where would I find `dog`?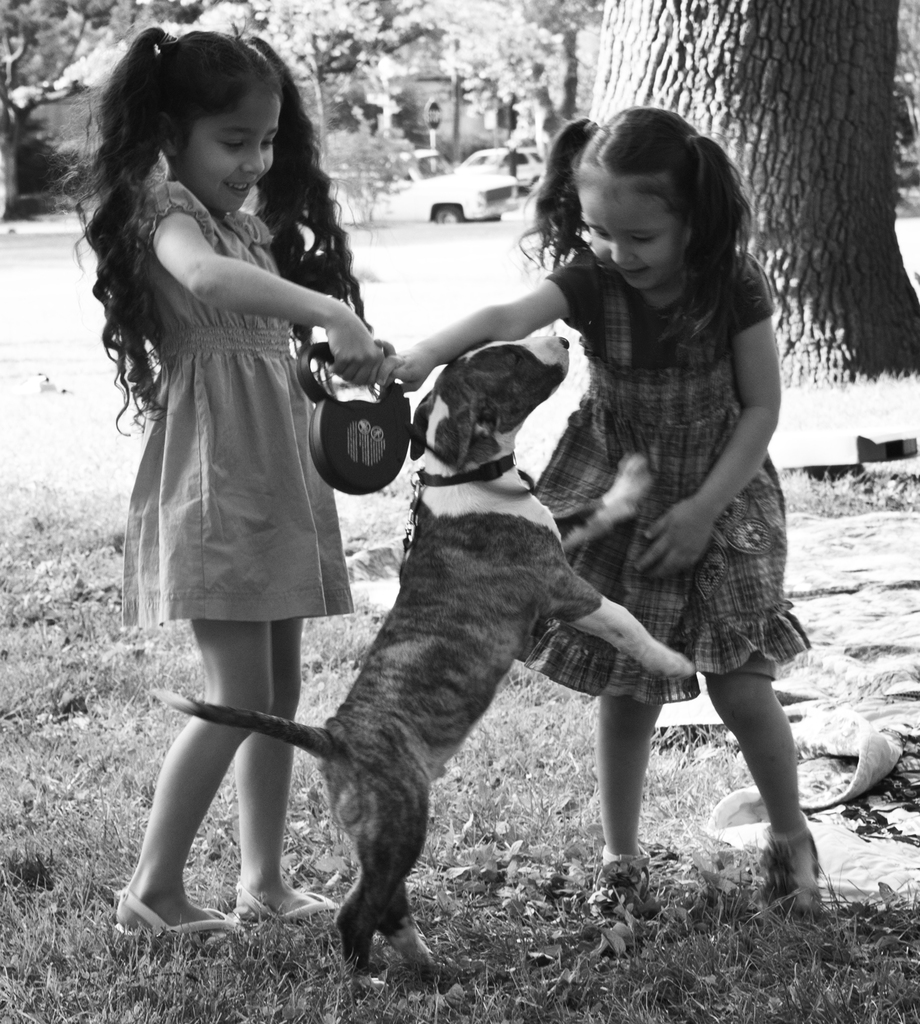
At [x1=152, y1=330, x2=694, y2=996].
